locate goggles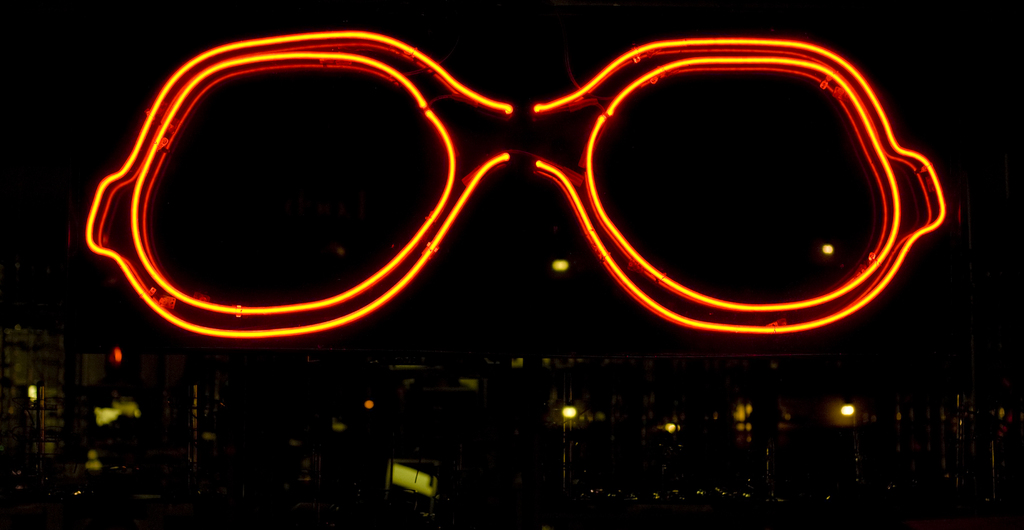
left=82, top=31, right=959, bottom=345
